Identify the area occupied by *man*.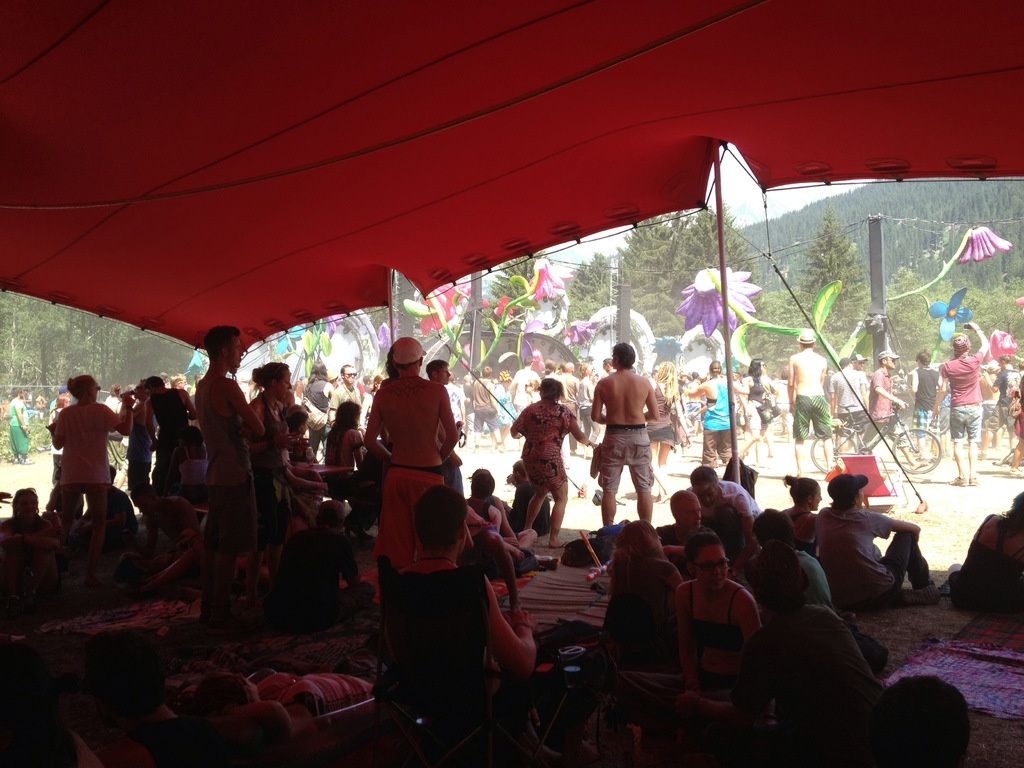
Area: (810, 463, 938, 605).
